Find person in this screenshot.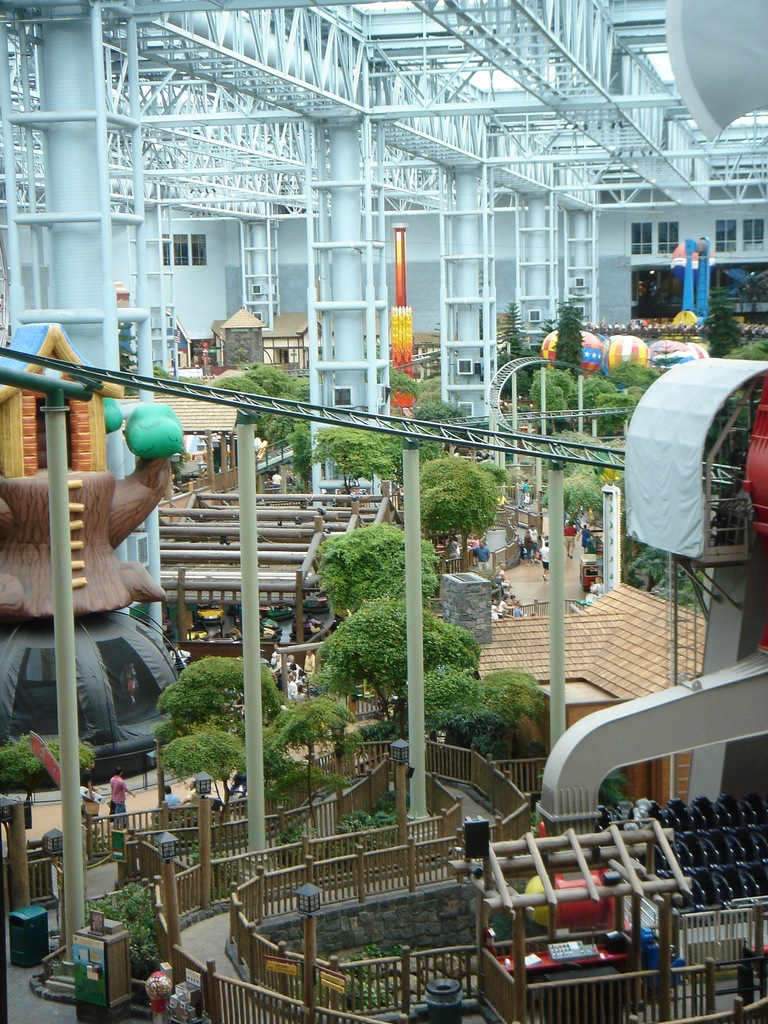
The bounding box for person is box=[538, 538, 552, 579].
